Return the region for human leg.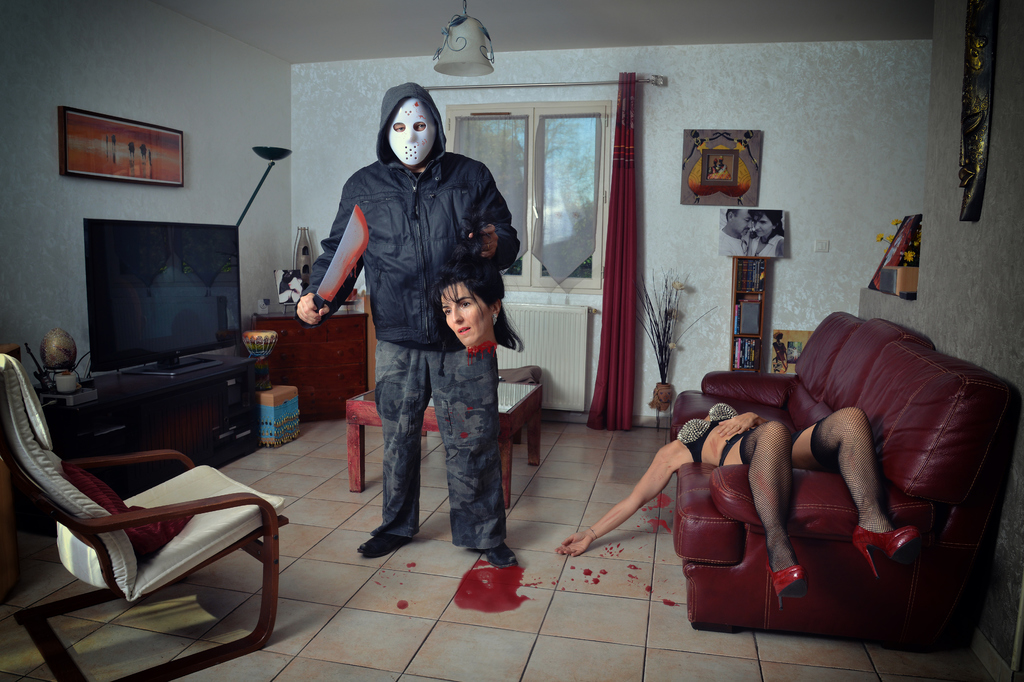
[left=796, top=400, right=913, bottom=572].
